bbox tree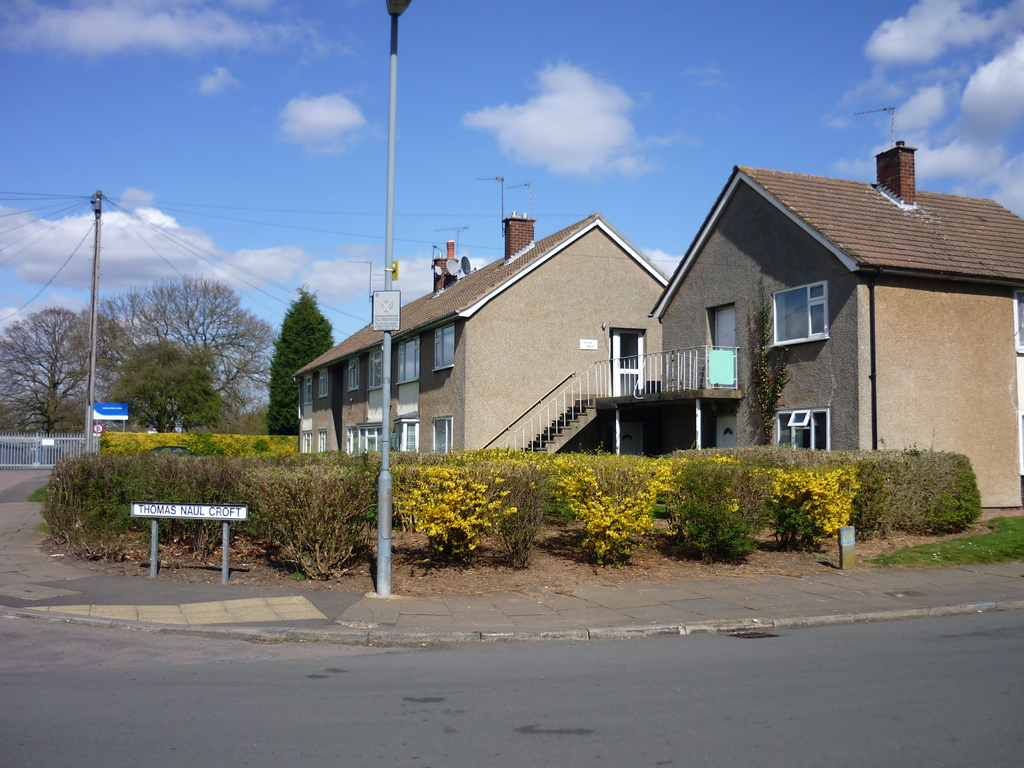
<region>82, 276, 274, 433</region>
